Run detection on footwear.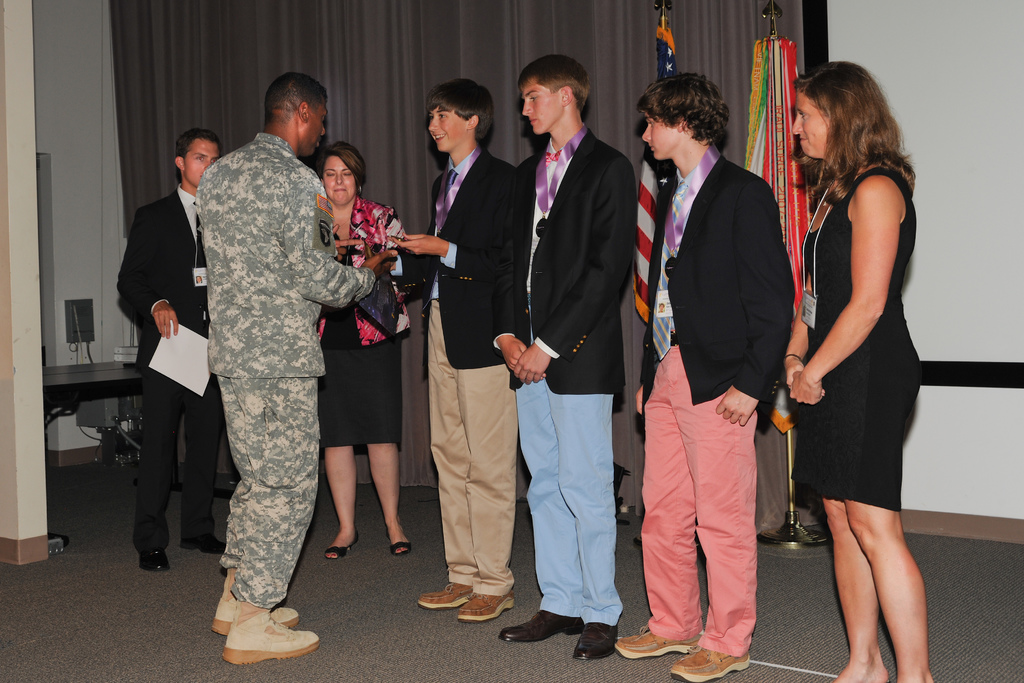
Result: {"left": 386, "top": 537, "right": 415, "bottom": 559}.
